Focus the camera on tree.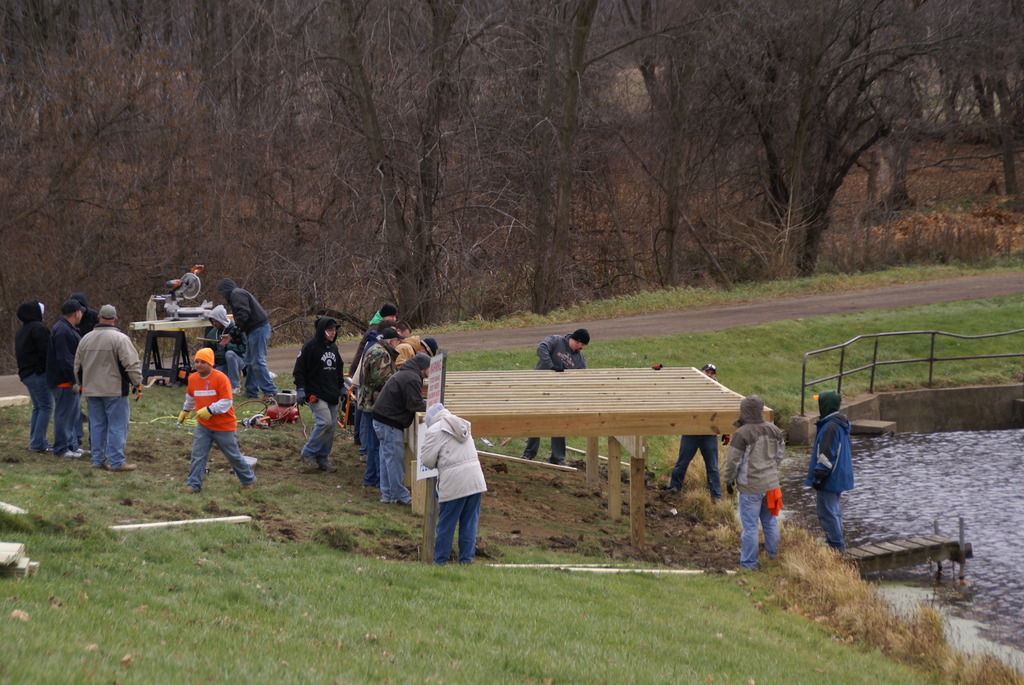
Focus region: box=[0, 0, 267, 367].
